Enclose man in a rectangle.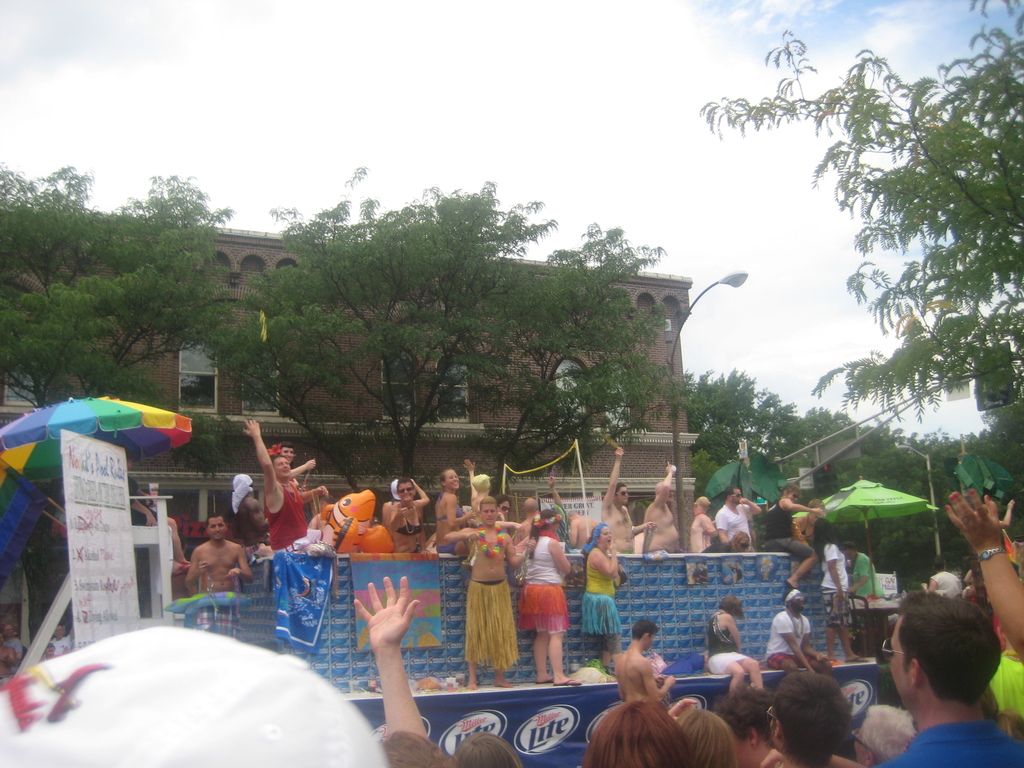
442, 499, 541, 680.
